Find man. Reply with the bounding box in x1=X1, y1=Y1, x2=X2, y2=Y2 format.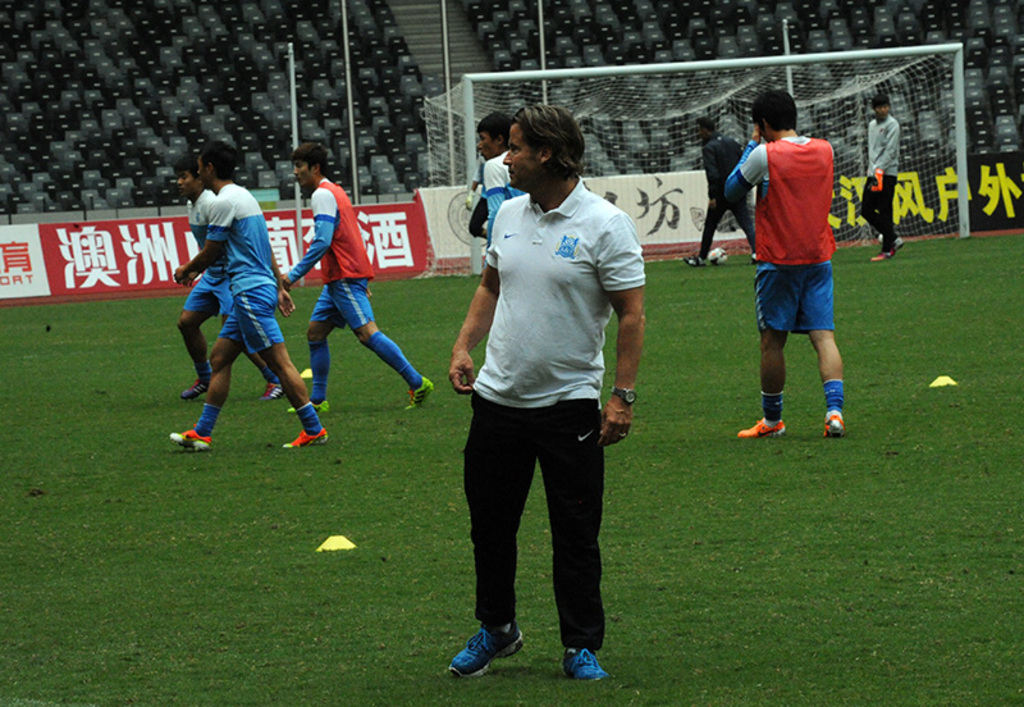
x1=438, y1=119, x2=641, y2=674.
